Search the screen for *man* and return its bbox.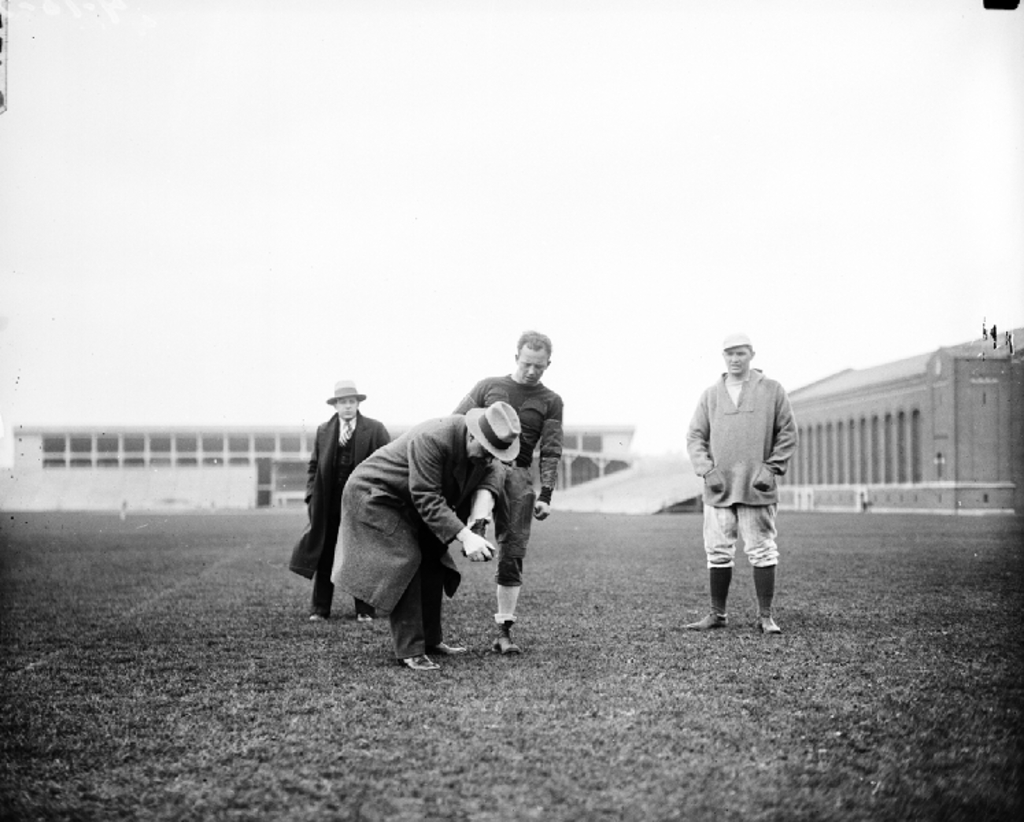
Found: (x1=681, y1=333, x2=795, y2=653).
